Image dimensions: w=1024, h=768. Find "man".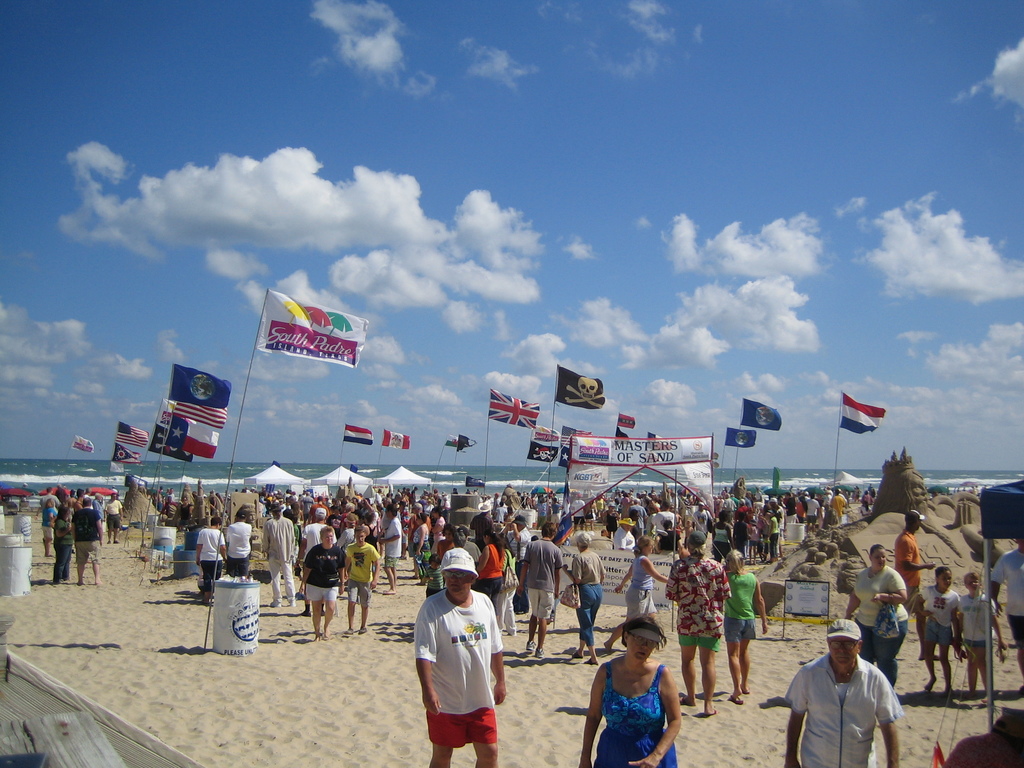
bbox=(828, 487, 846, 524).
